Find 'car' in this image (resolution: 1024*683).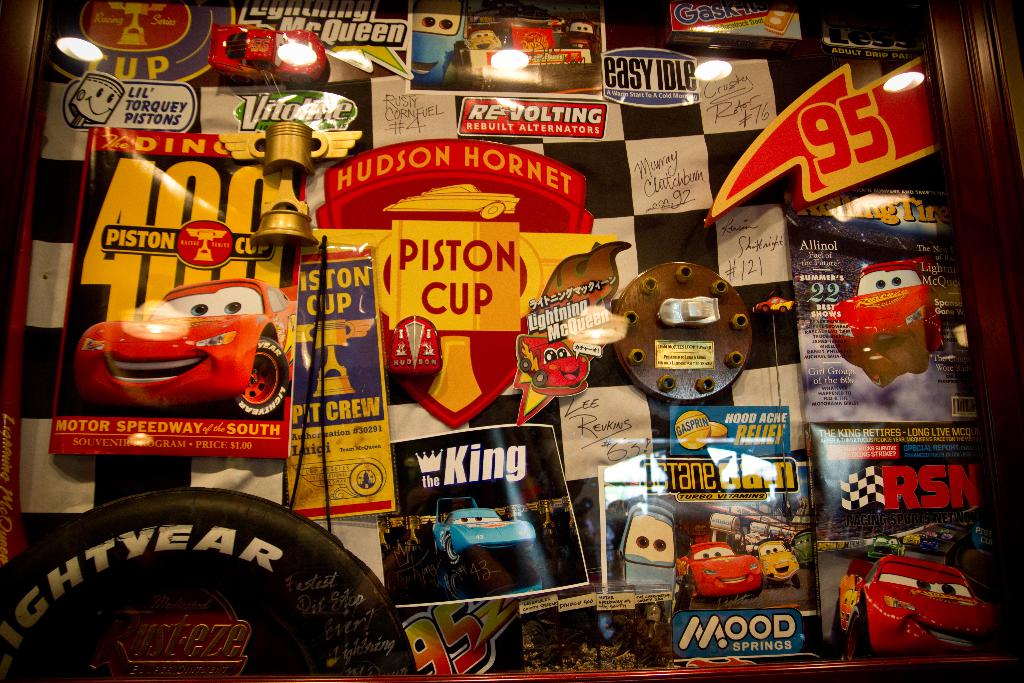
[205,19,327,97].
